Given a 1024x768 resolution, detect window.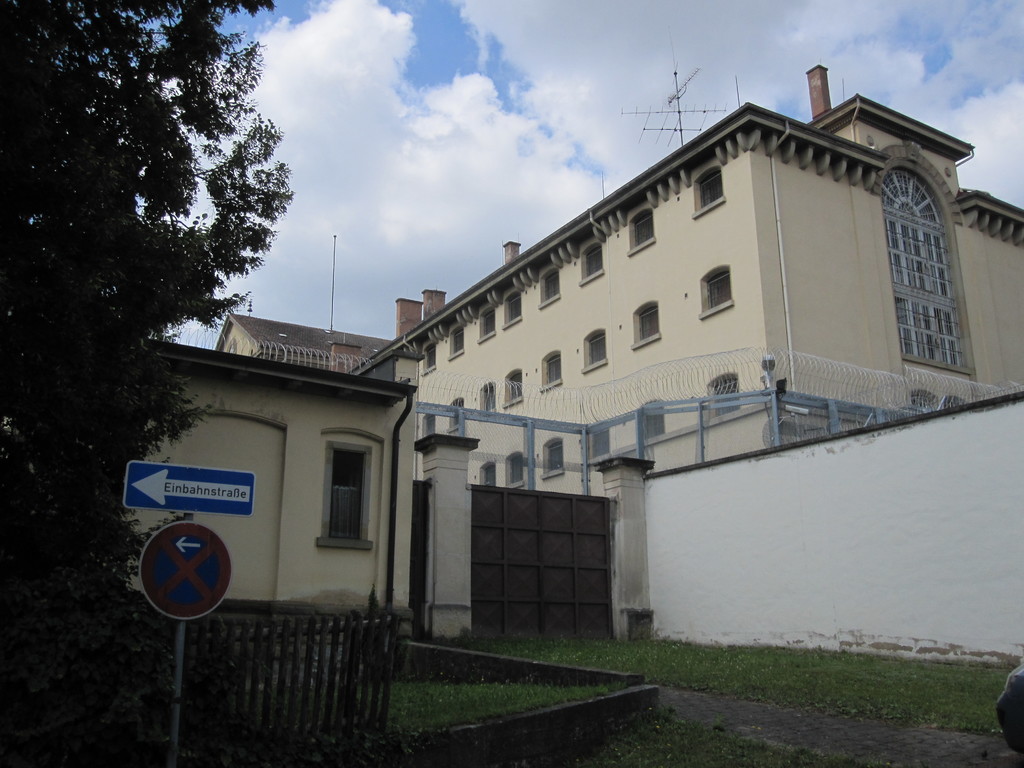
crop(424, 344, 437, 381).
